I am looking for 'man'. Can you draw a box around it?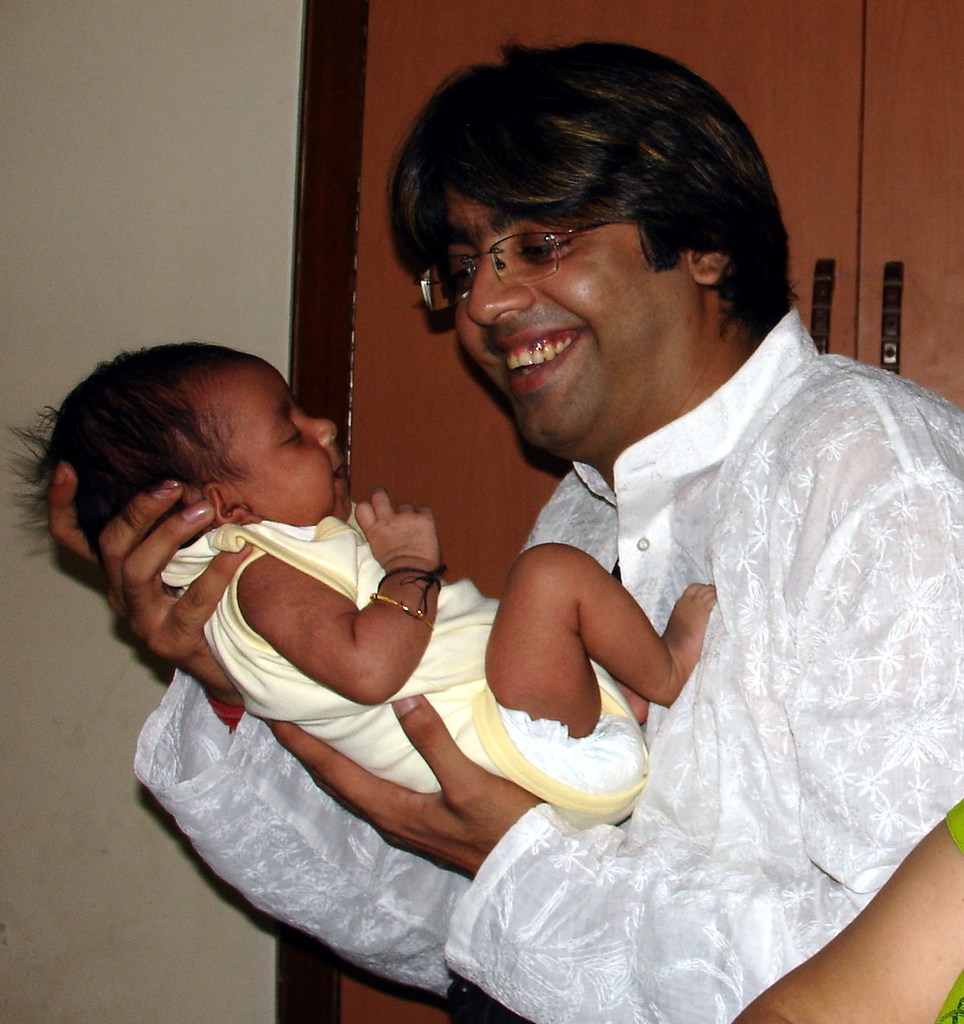
Sure, the bounding box is left=209, top=84, right=959, bottom=984.
